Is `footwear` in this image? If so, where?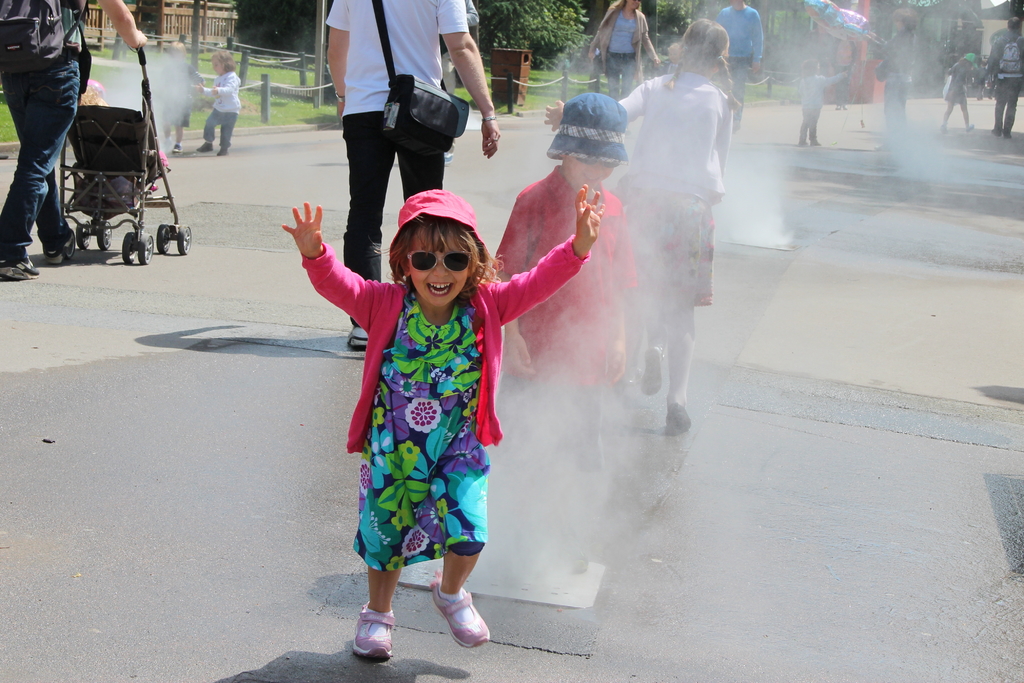
Yes, at bbox(195, 136, 217, 154).
